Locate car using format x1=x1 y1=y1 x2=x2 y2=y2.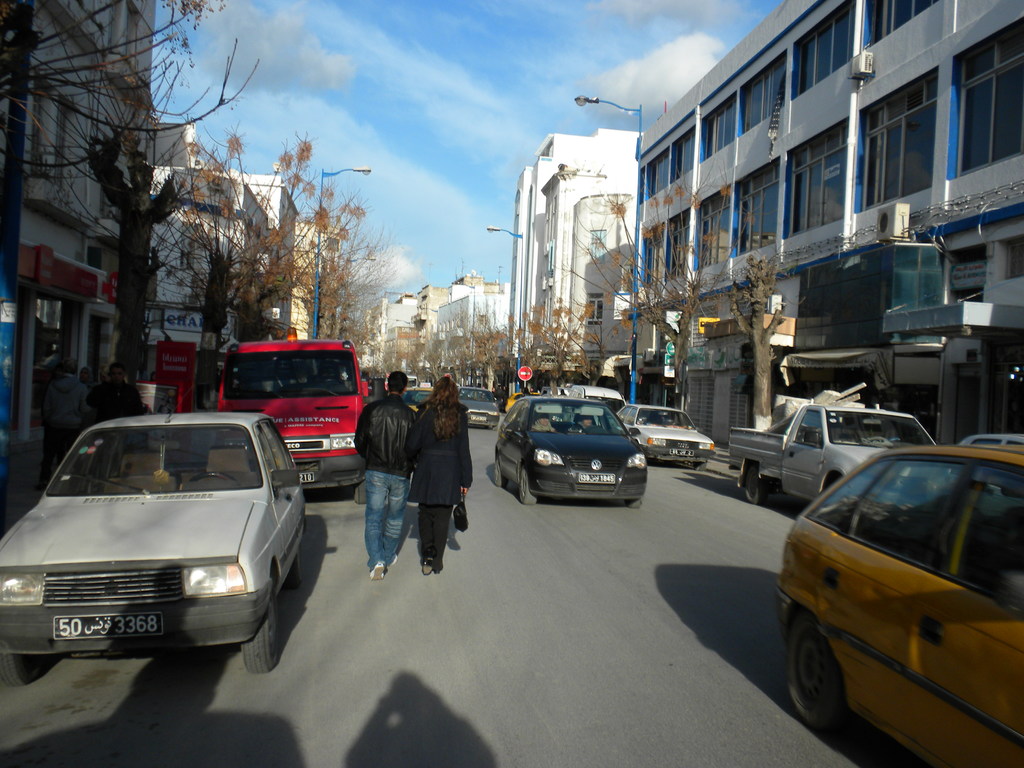
x1=959 y1=433 x2=1023 y2=445.
